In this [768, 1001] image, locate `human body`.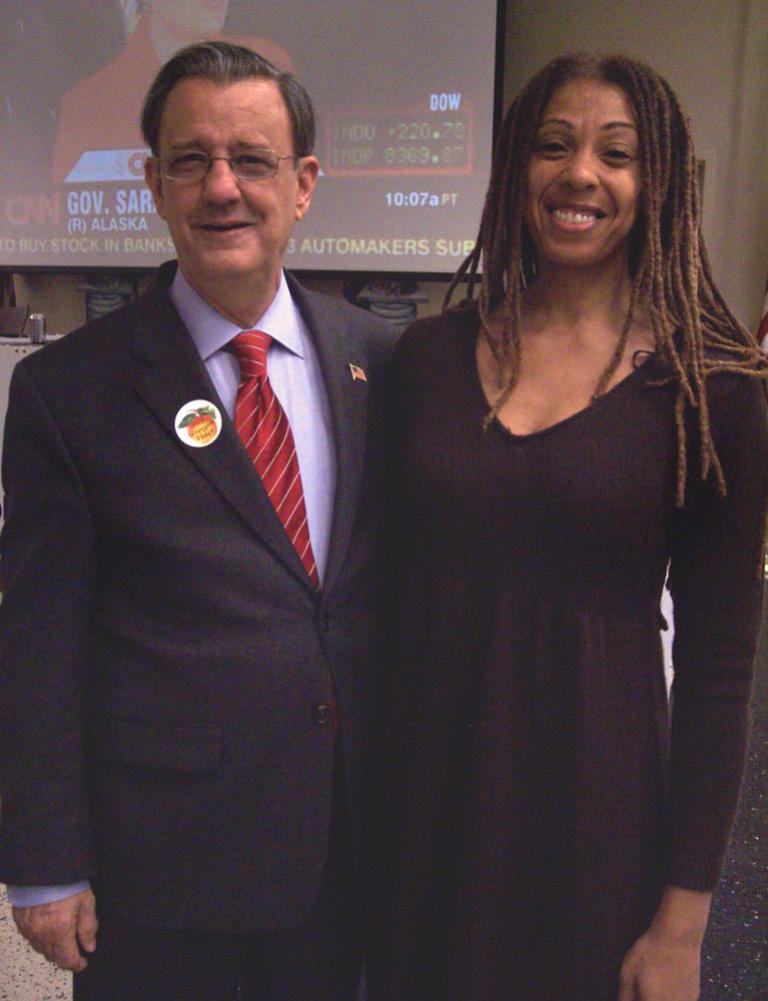
Bounding box: [52, 0, 290, 183].
